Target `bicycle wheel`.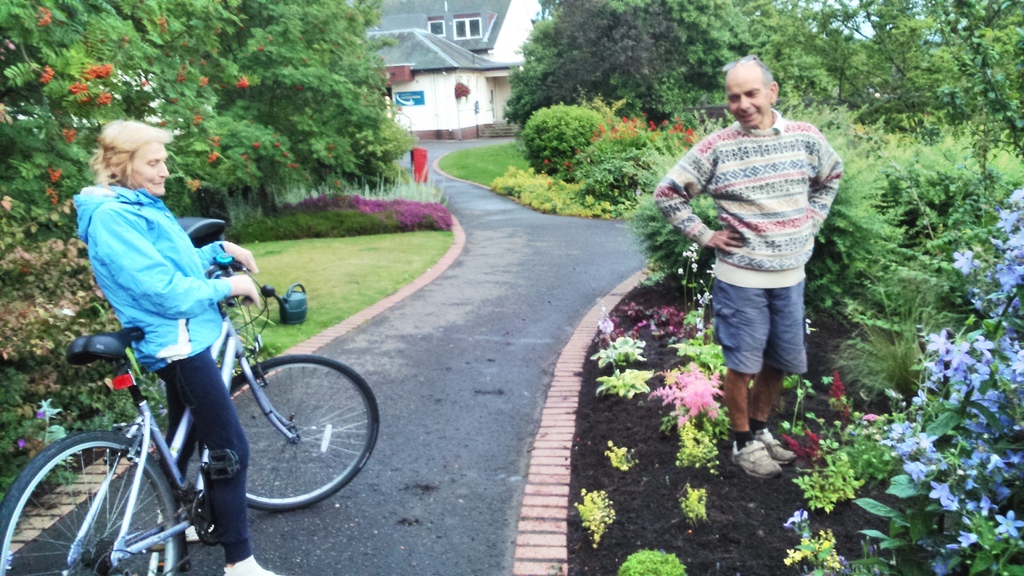
Target region: 231 344 357 514.
